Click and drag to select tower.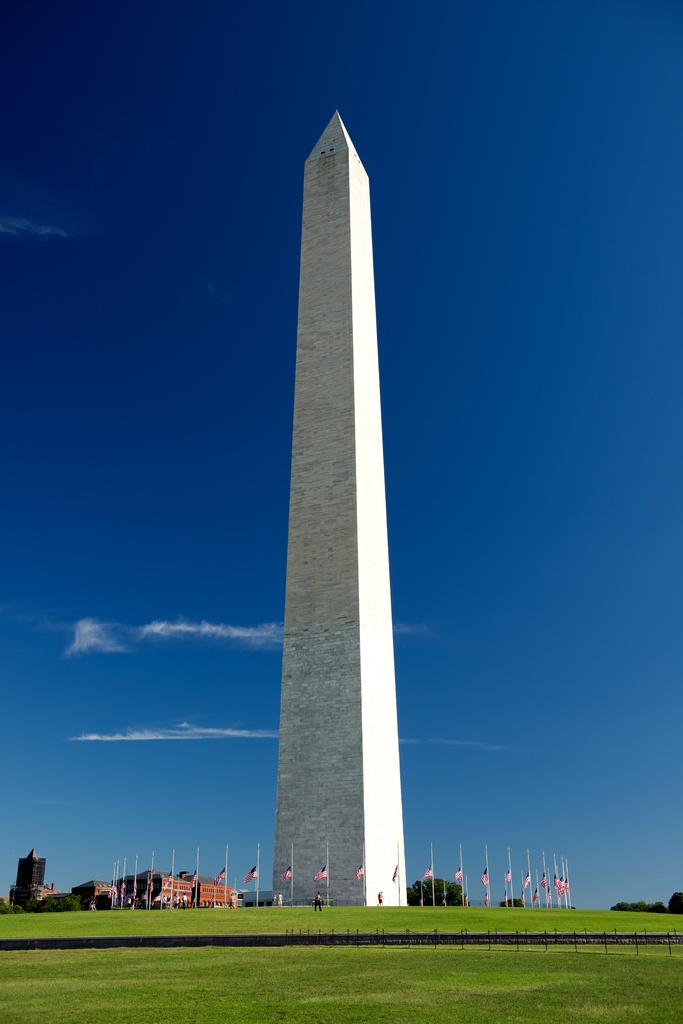
Selection: left=241, top=63, right=410, bottom=947.
